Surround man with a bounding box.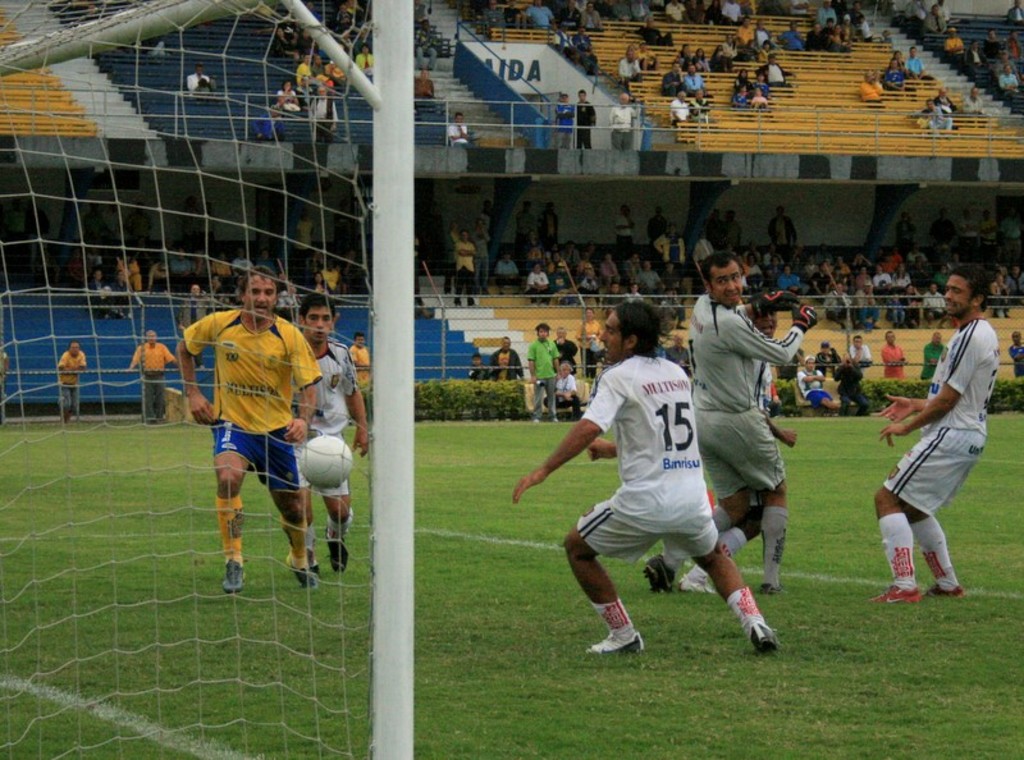
bbox=(833, 348, 867, 415).
